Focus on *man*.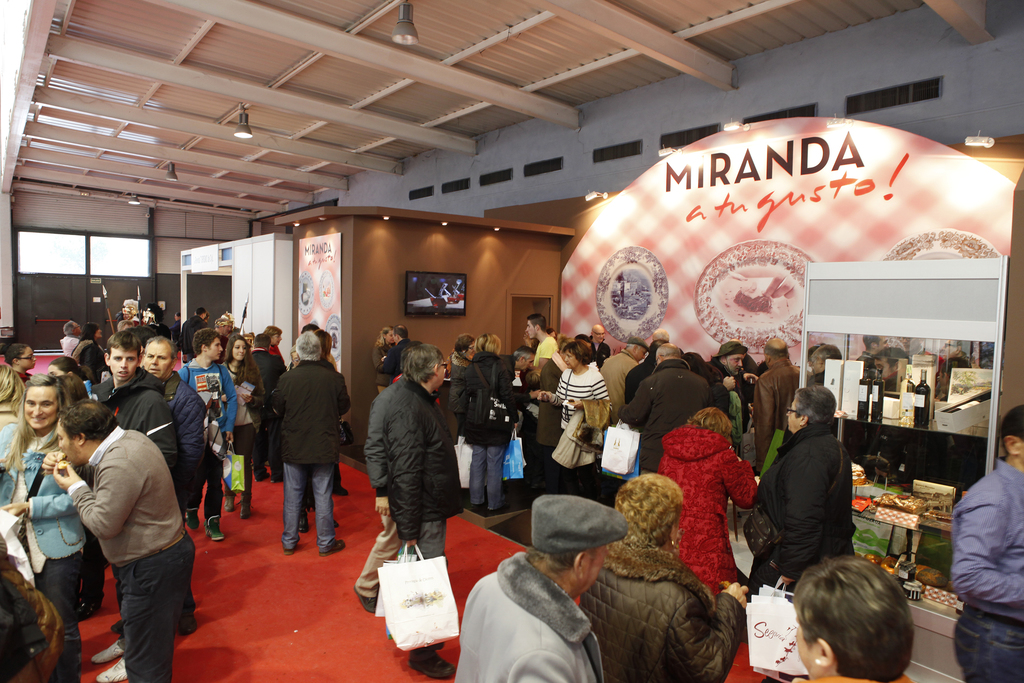
Focused at left=141, top=333, right=211, bottom=503.
